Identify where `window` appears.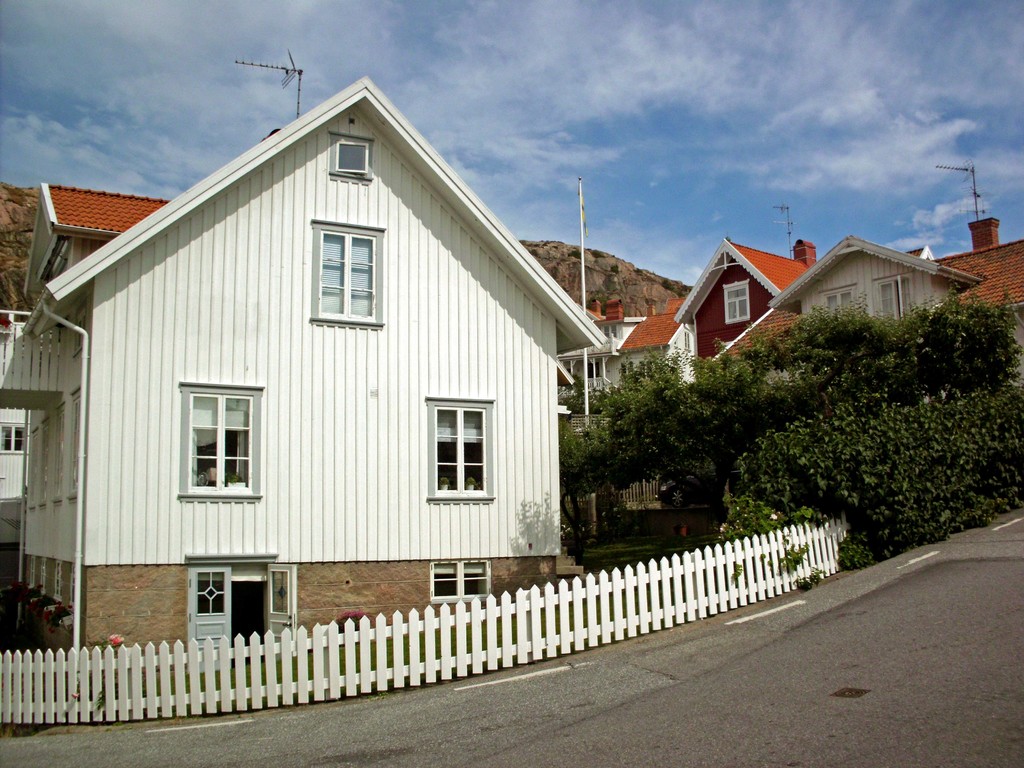
Appears at <region>820, 283, 854, 319</region>.
